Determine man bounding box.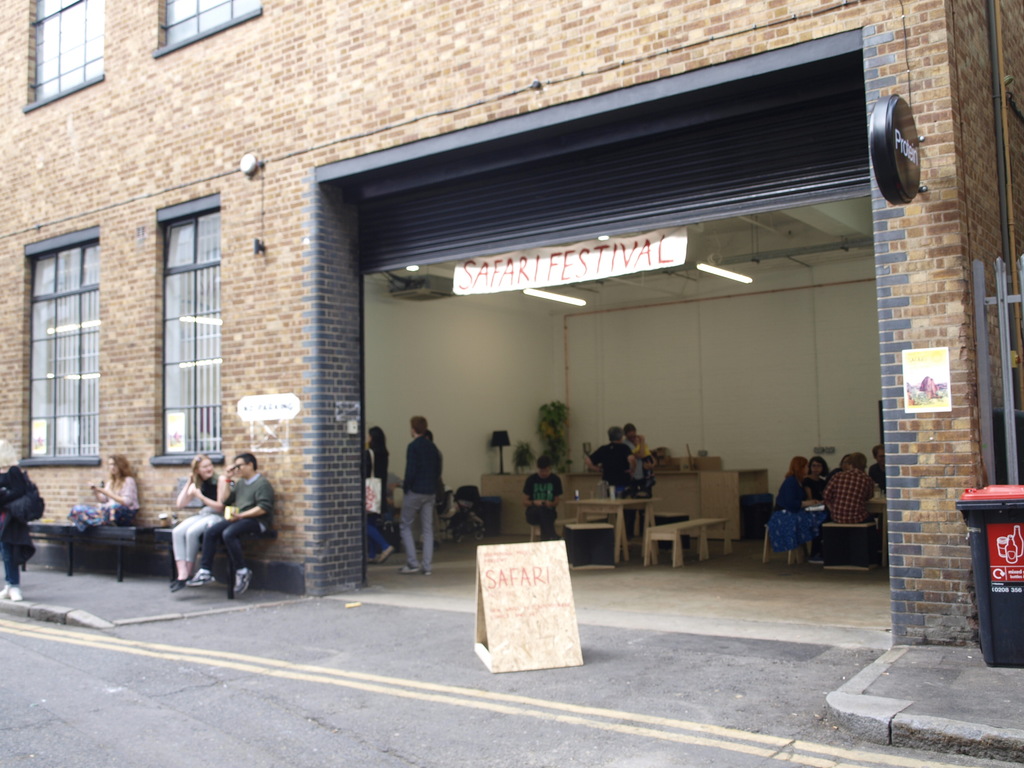
Determined: (x1=186, y1=452, x2=276, y2=600).
